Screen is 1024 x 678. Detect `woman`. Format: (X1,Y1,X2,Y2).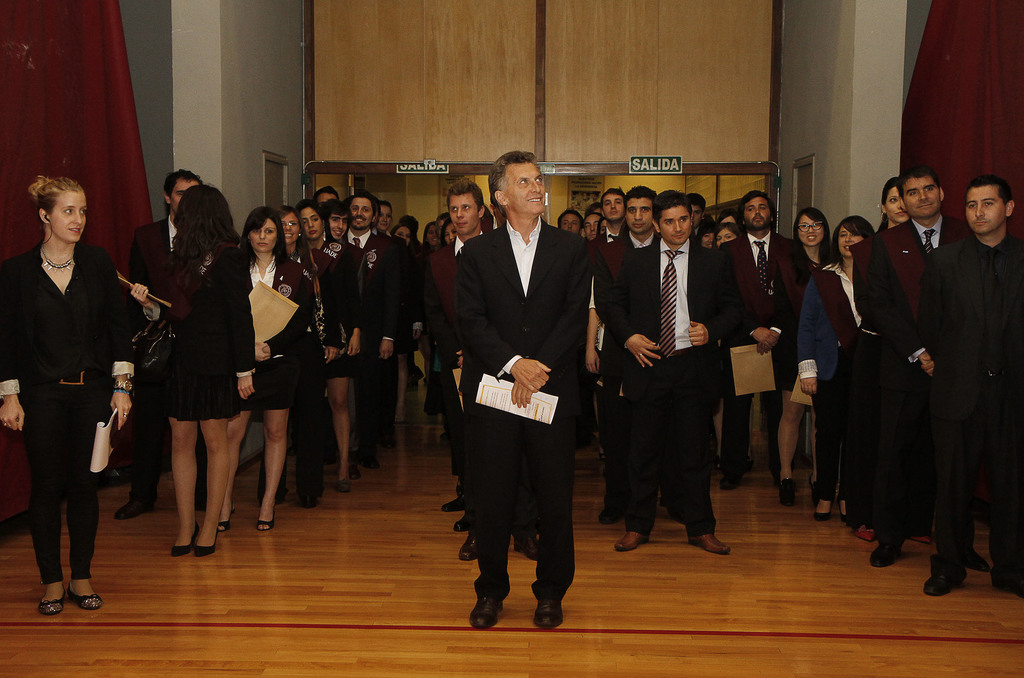
(792,211,879,515).
